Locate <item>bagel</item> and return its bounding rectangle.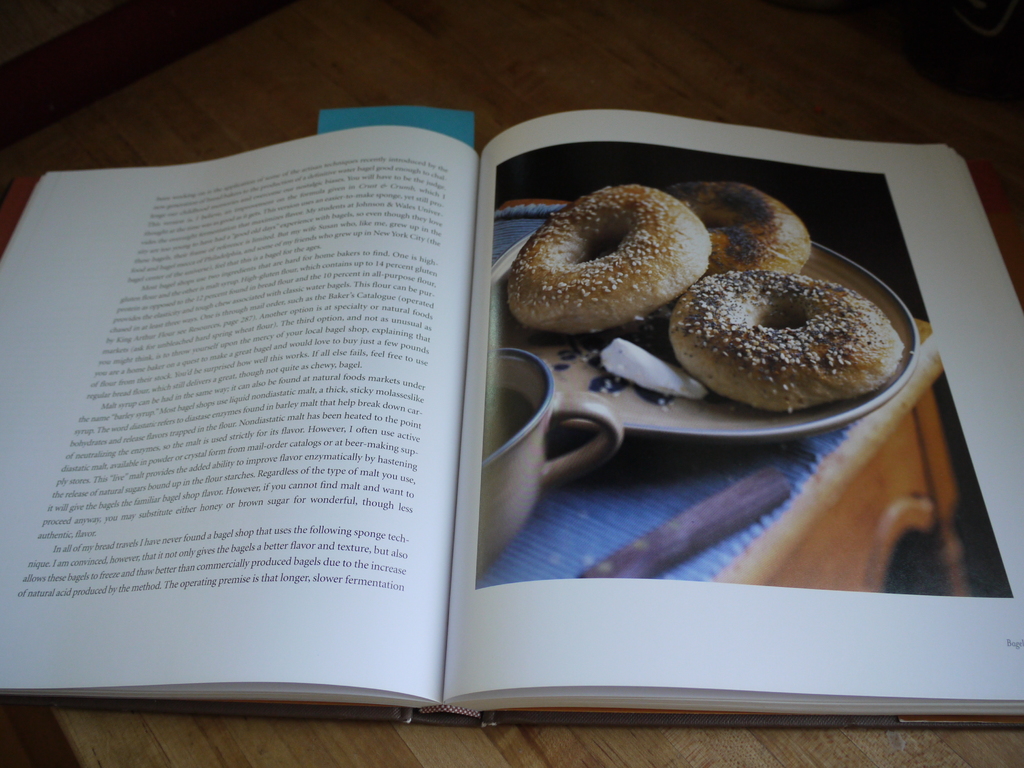
x1=671 y1=268 x2=898 y2=417.
